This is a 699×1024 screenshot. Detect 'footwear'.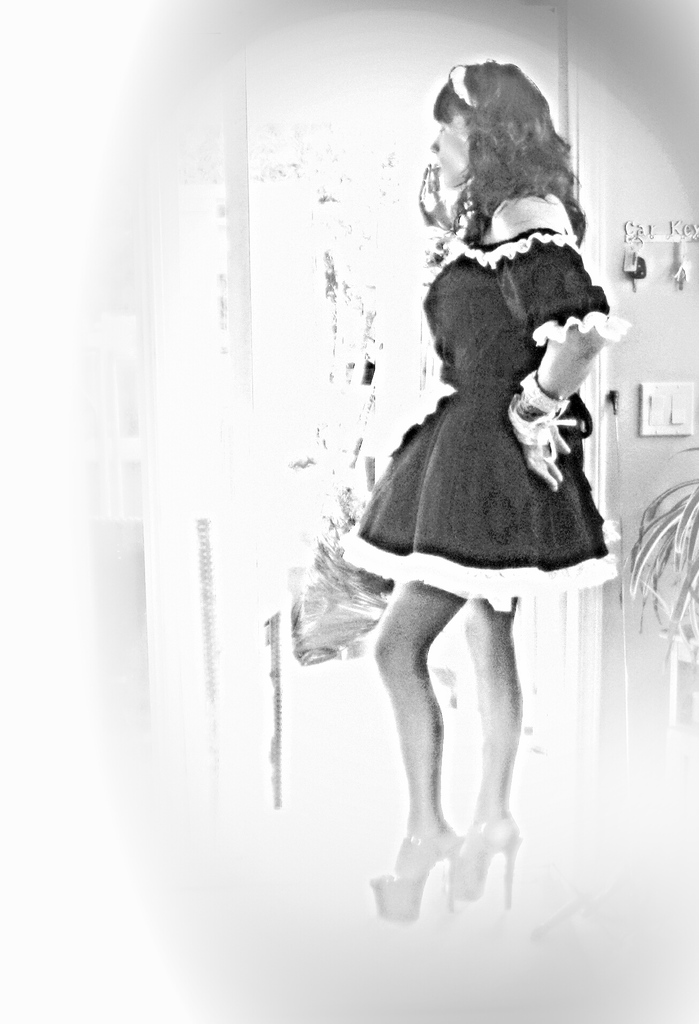
left=373, top=826, right=462, bottom=923.
